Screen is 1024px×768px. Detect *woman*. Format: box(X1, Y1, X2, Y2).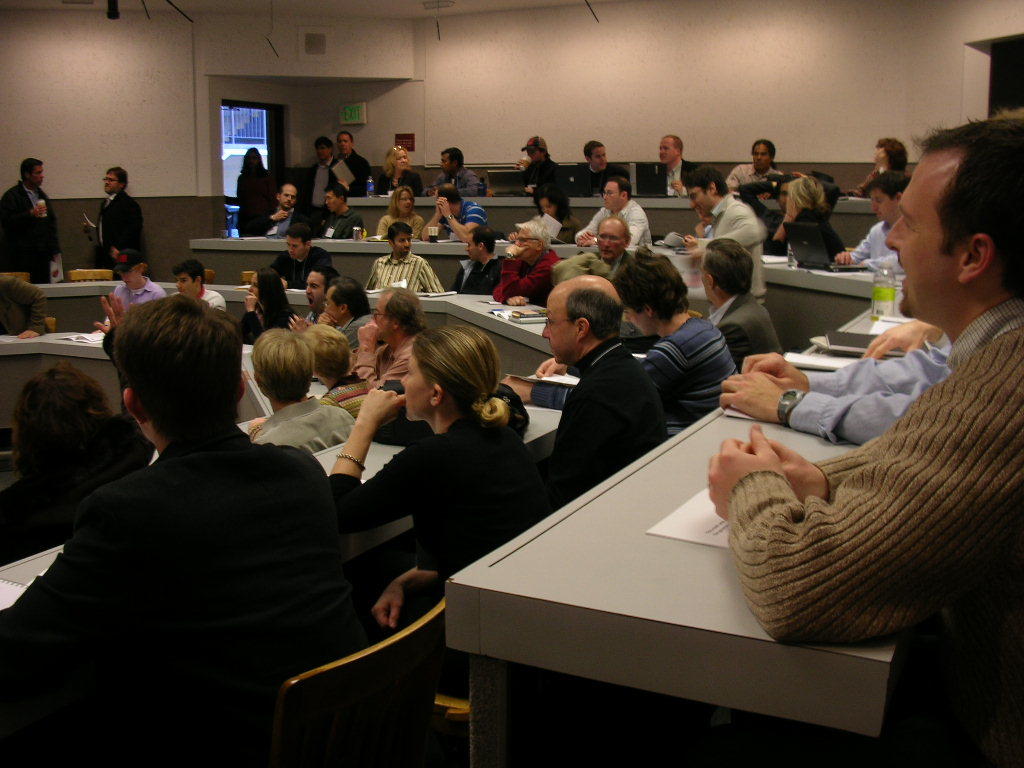
box(234, 147, 281, 240).
